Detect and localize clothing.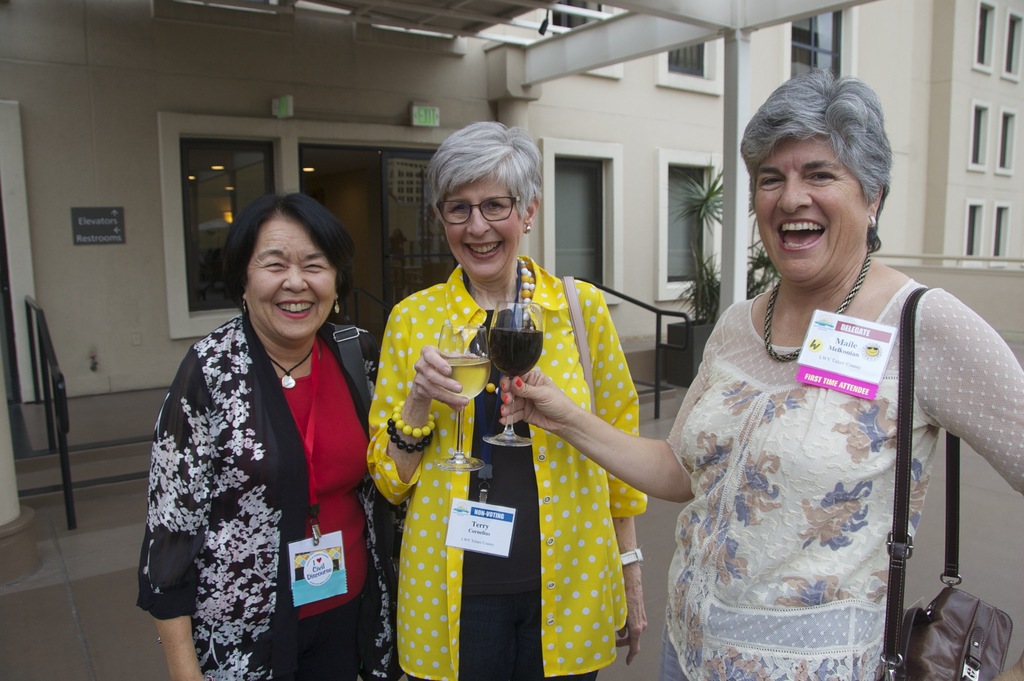
Localized at [131, 271, 386, 666].
